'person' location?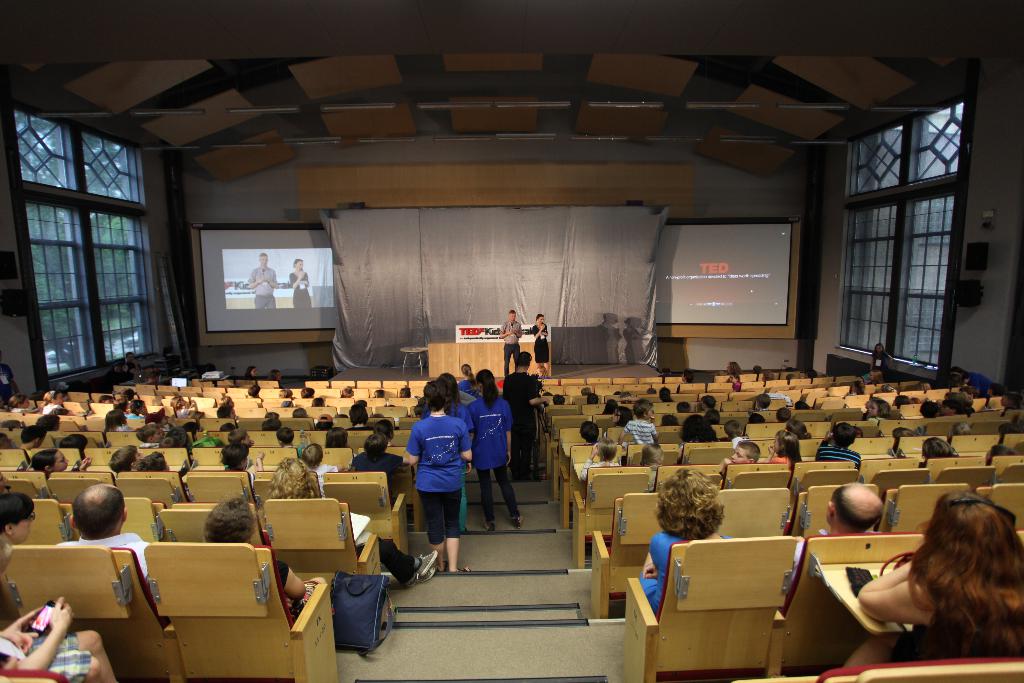
[19, 424, 47, 450]
